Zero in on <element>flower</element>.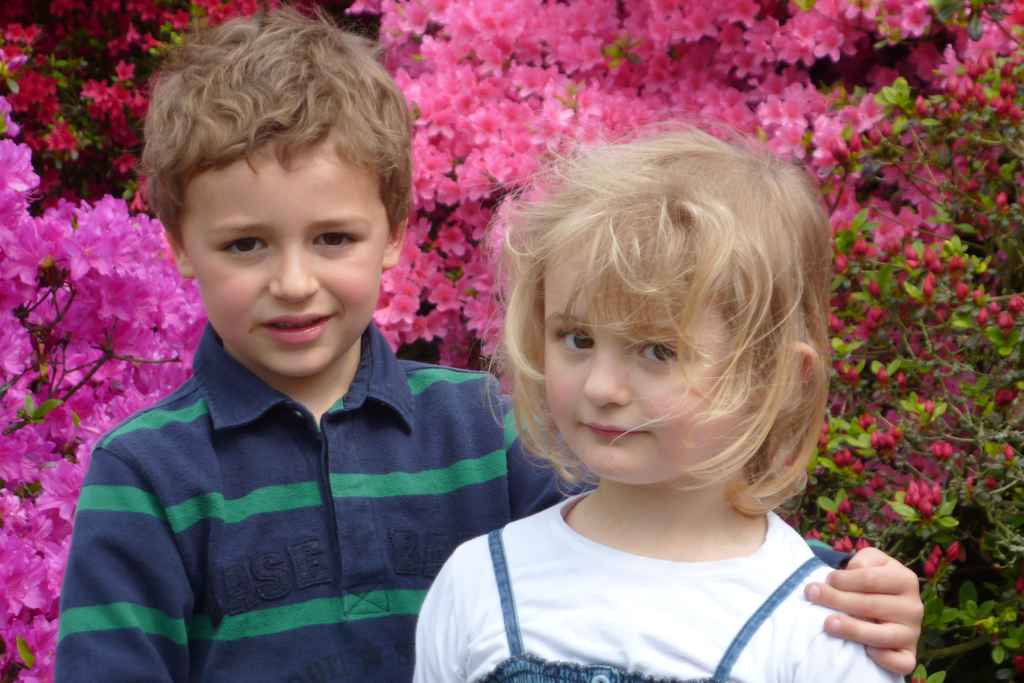
Zeroed in: x1=27 y1=165 x2=156 y2=396.
